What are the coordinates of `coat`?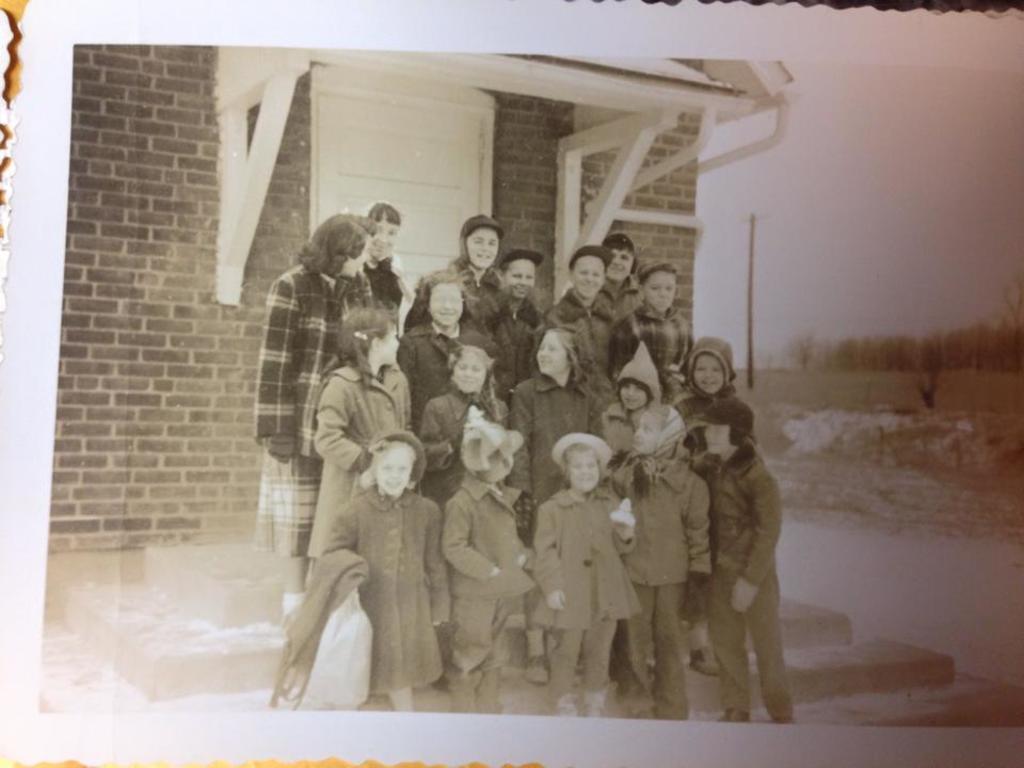
box=[251, 256, 378, 460].
